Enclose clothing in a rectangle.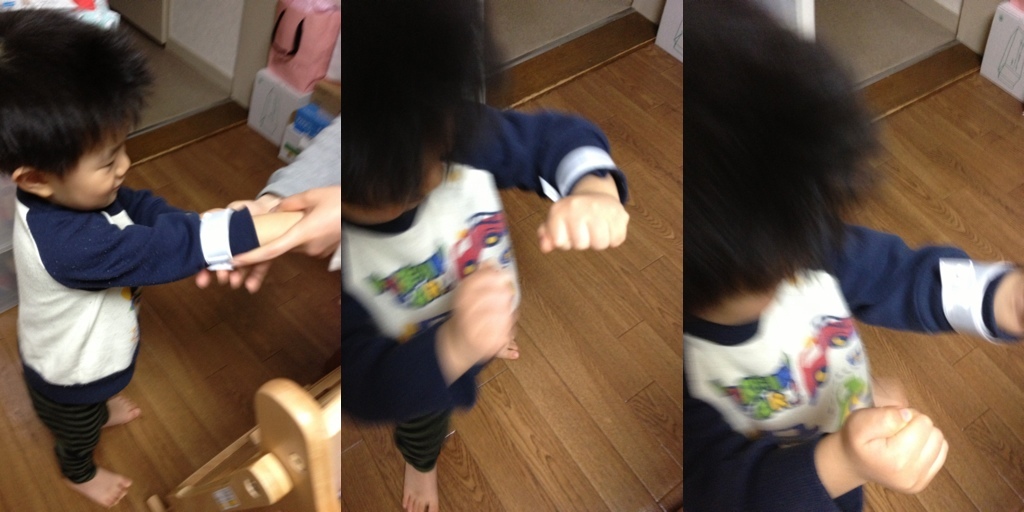
locate(13, 183, 259, 482).
